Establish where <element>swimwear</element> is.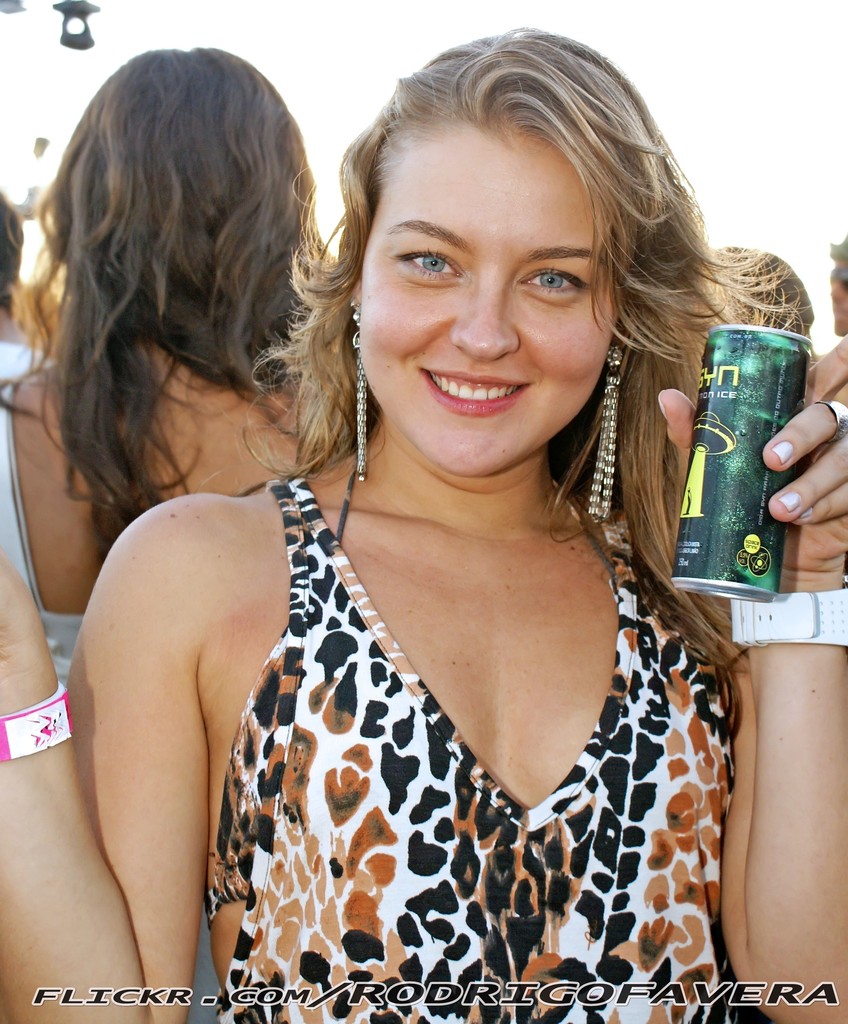
Established at x1=164 y1=460 x2=762 y2=1023.
